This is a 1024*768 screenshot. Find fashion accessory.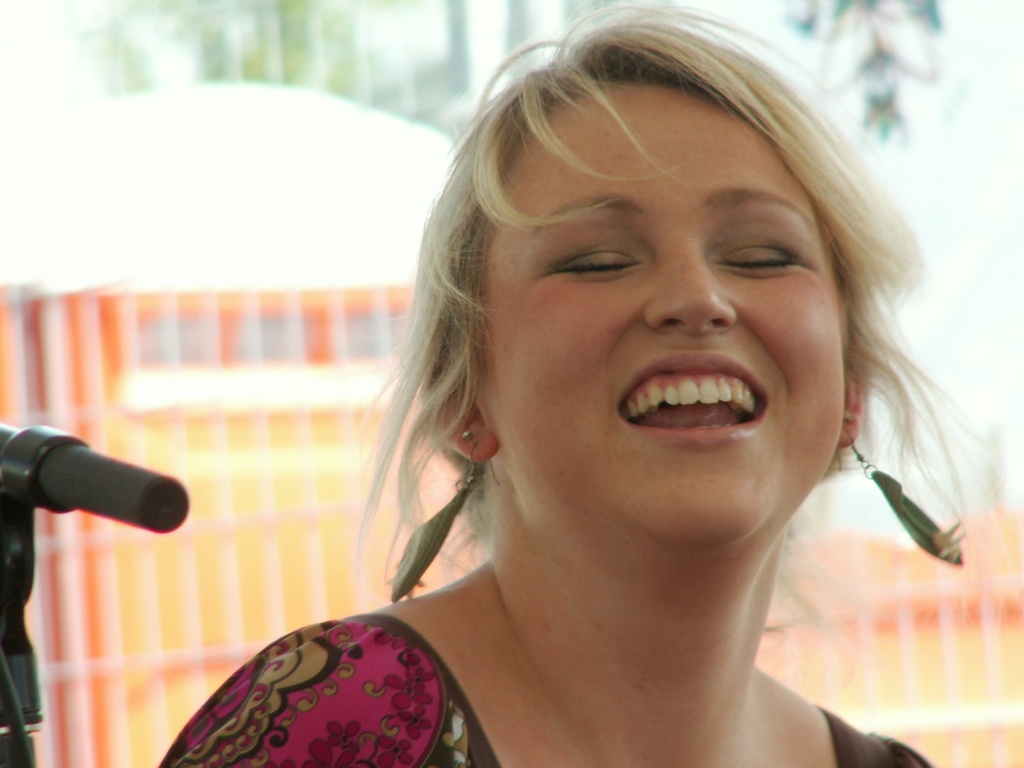
Bounding box: 391 435 504 602.
